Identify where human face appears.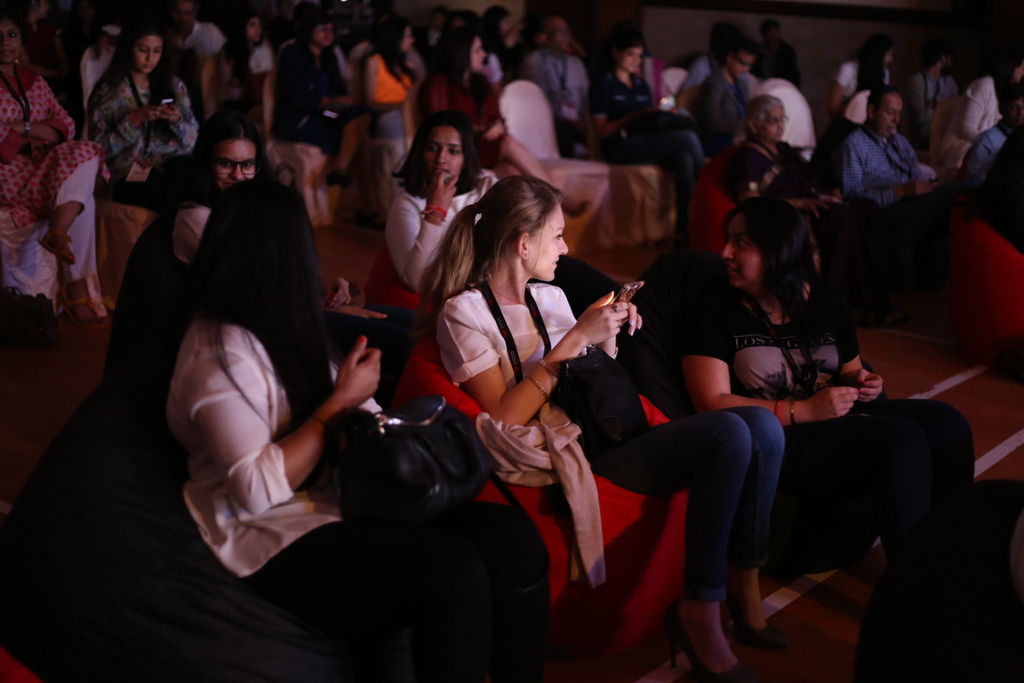
Appears at <box>422,120,465,184</box>.
